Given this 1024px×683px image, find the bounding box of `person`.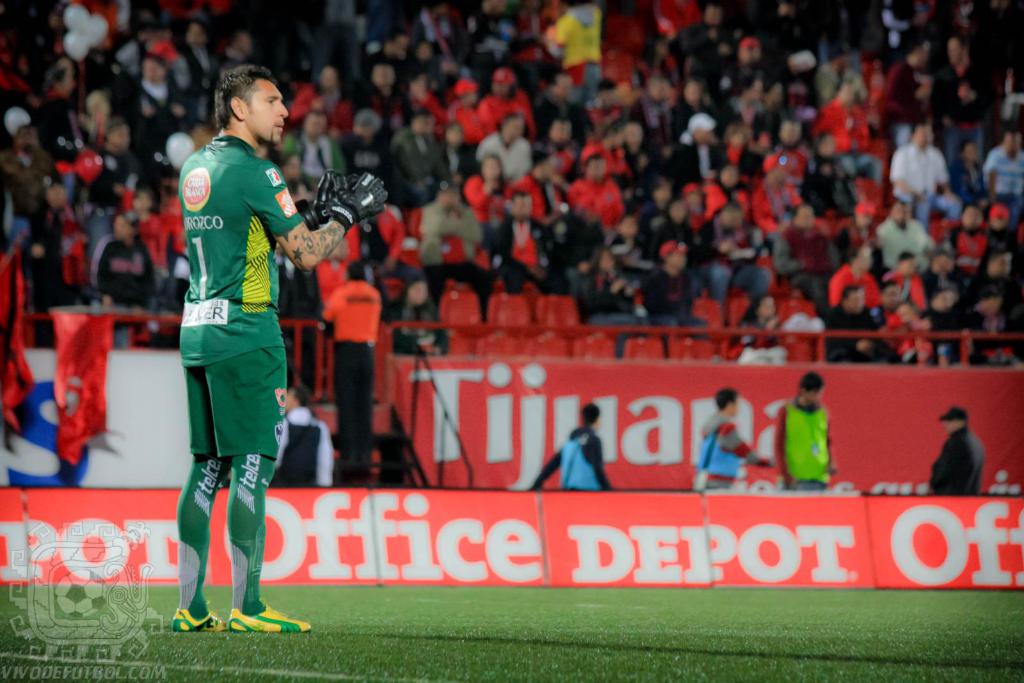
BBox(529, 402, 612, 492).
